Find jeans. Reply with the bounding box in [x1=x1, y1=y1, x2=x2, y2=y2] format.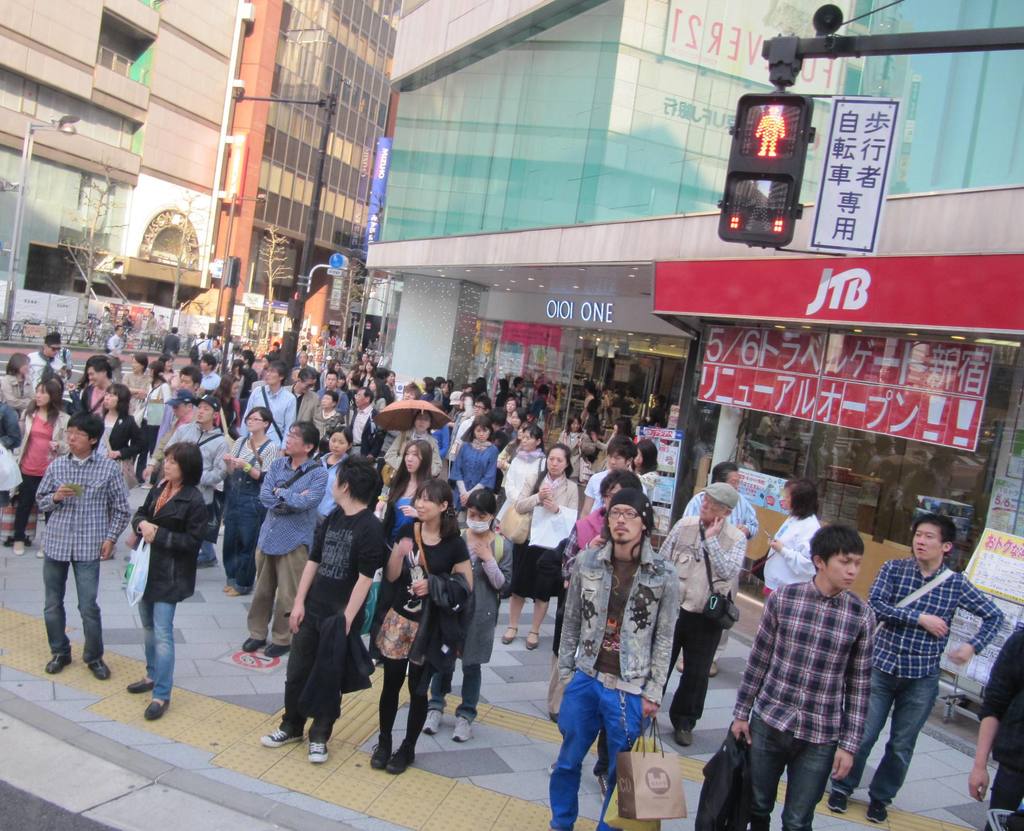
[x1=546, y1=672, x2=652, y2=830].
